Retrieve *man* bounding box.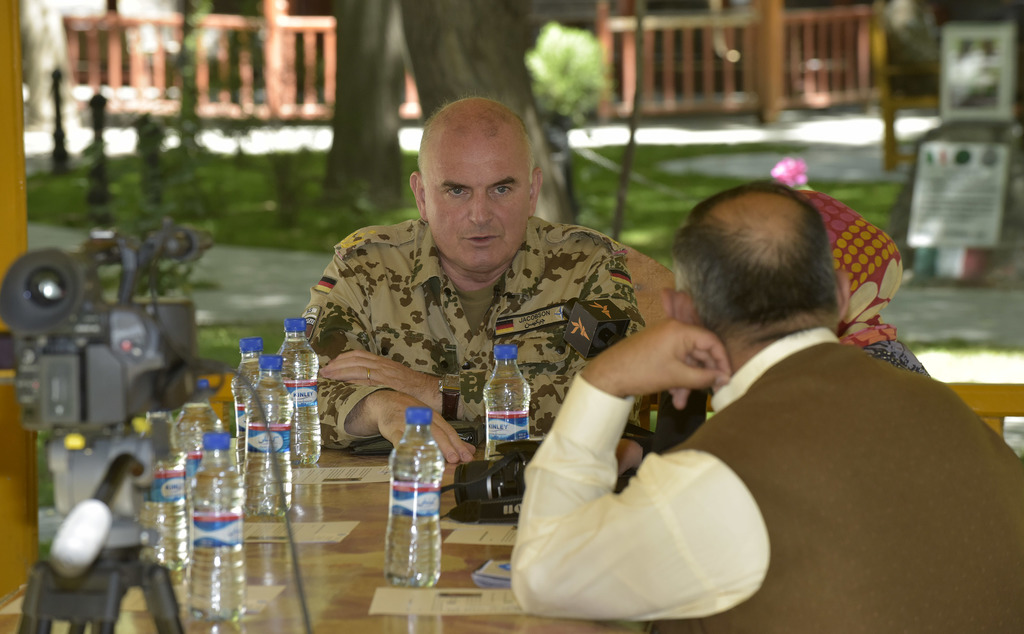
Bounding box: {"left": 577, "top": 154, "right": 991, "bottom": 624}.
